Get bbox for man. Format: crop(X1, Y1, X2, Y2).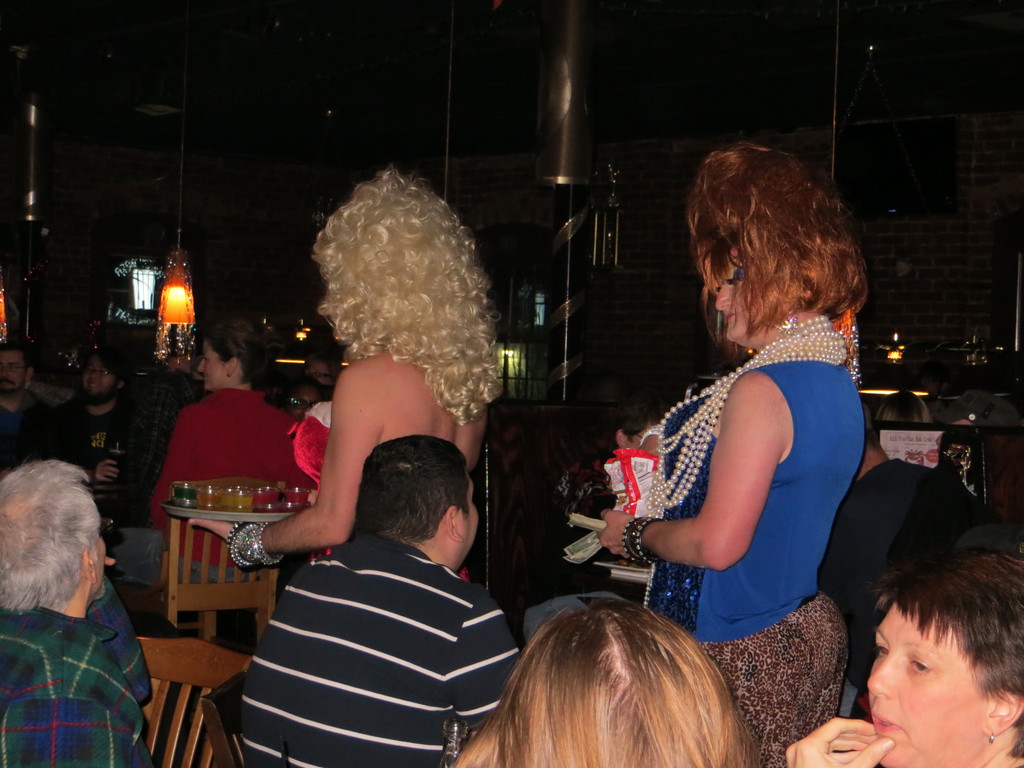
crop(202, 422, 557, 749).
